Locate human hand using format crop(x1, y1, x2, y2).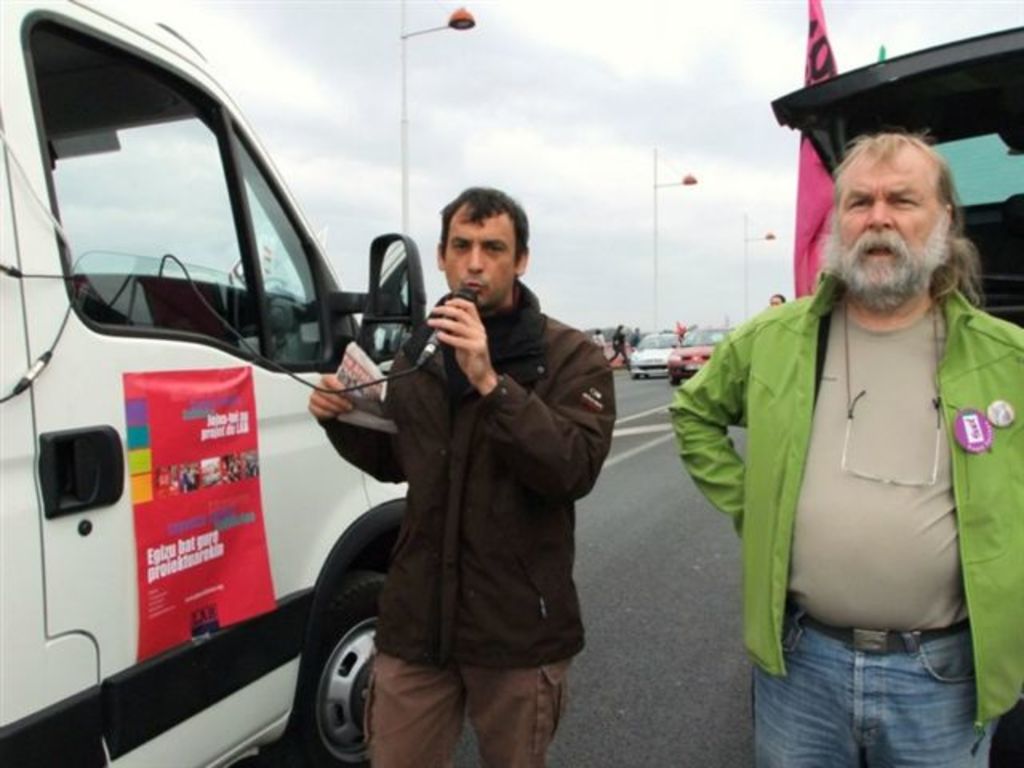
crop(411, 301, 501, 392).
